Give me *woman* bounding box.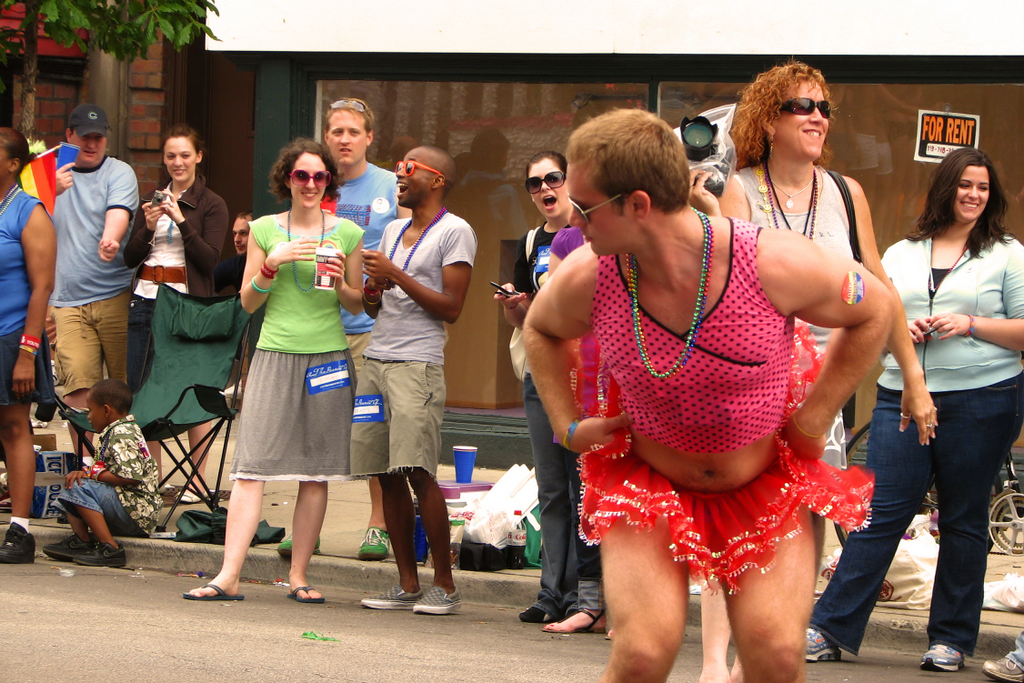
rect(487, 158, 582, 629).
